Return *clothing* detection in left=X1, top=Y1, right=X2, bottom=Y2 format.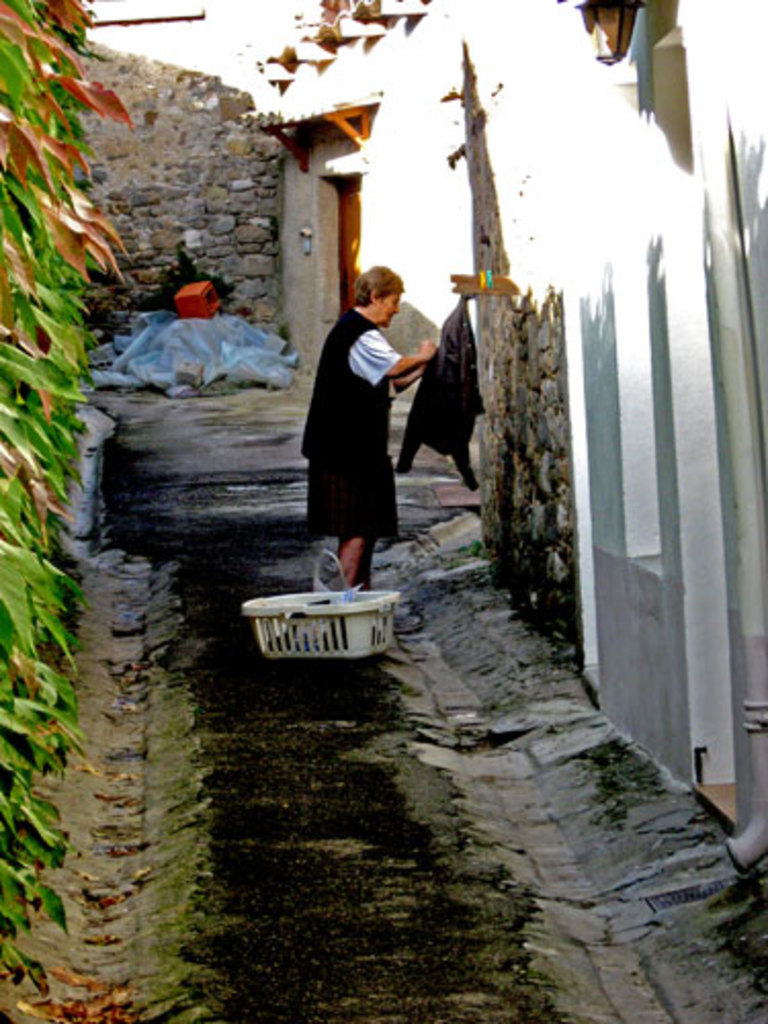
left=391, top=287, right=498, bottom=492.
